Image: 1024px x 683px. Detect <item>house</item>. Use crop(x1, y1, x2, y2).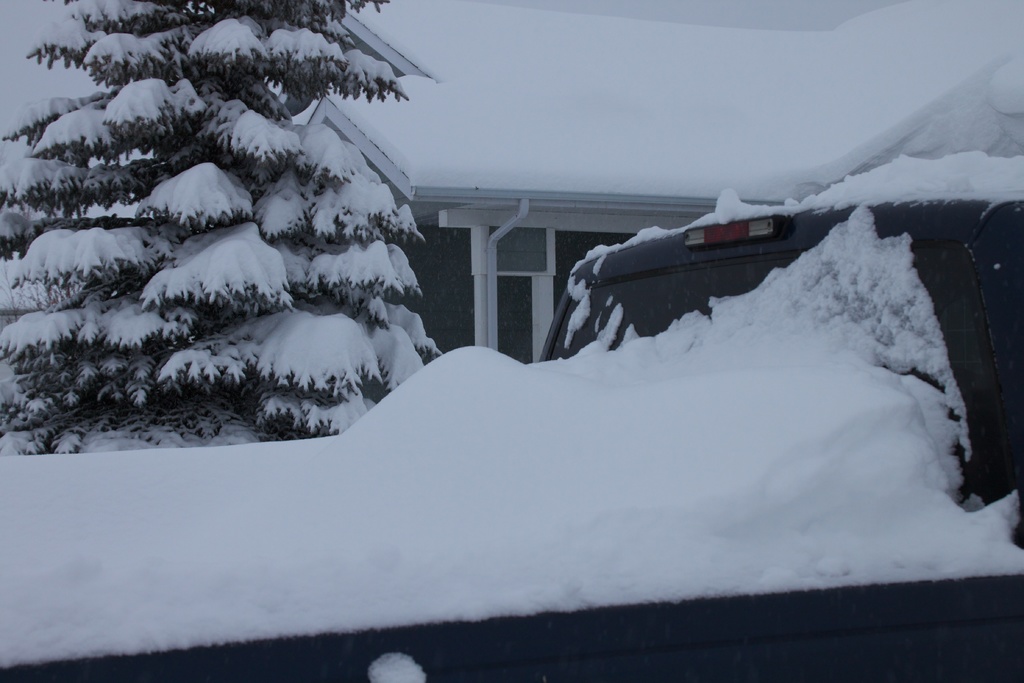
crop(0, 0, 1023, 456).
